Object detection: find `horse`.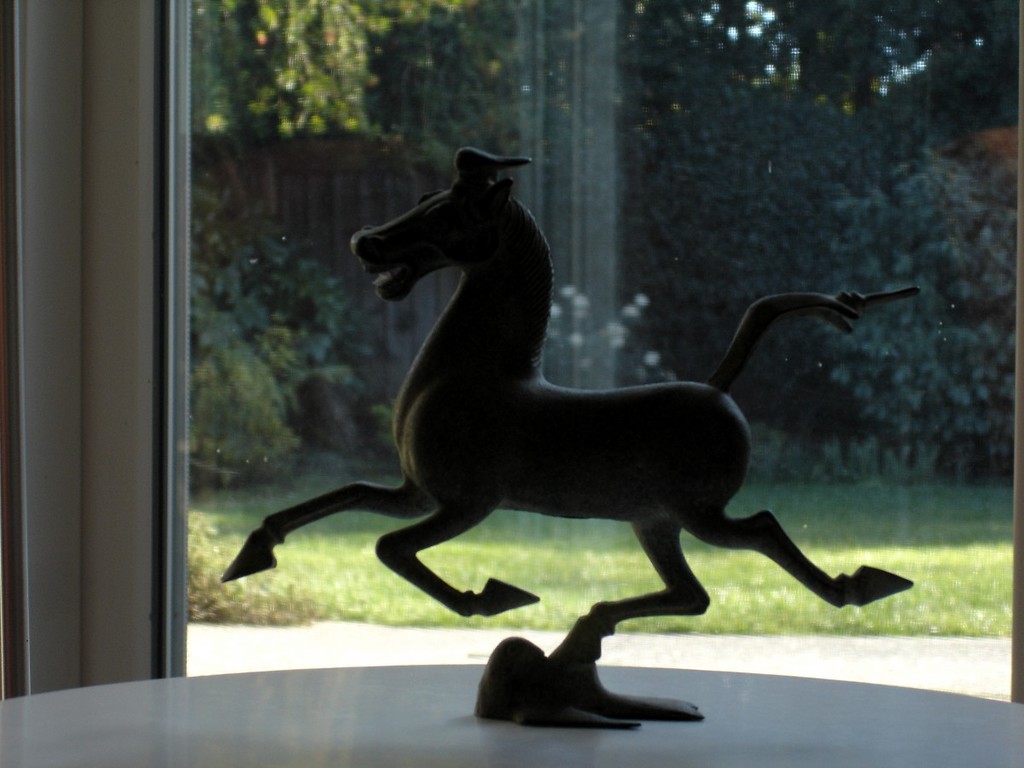
BBox(219, 140, 922, 666).
